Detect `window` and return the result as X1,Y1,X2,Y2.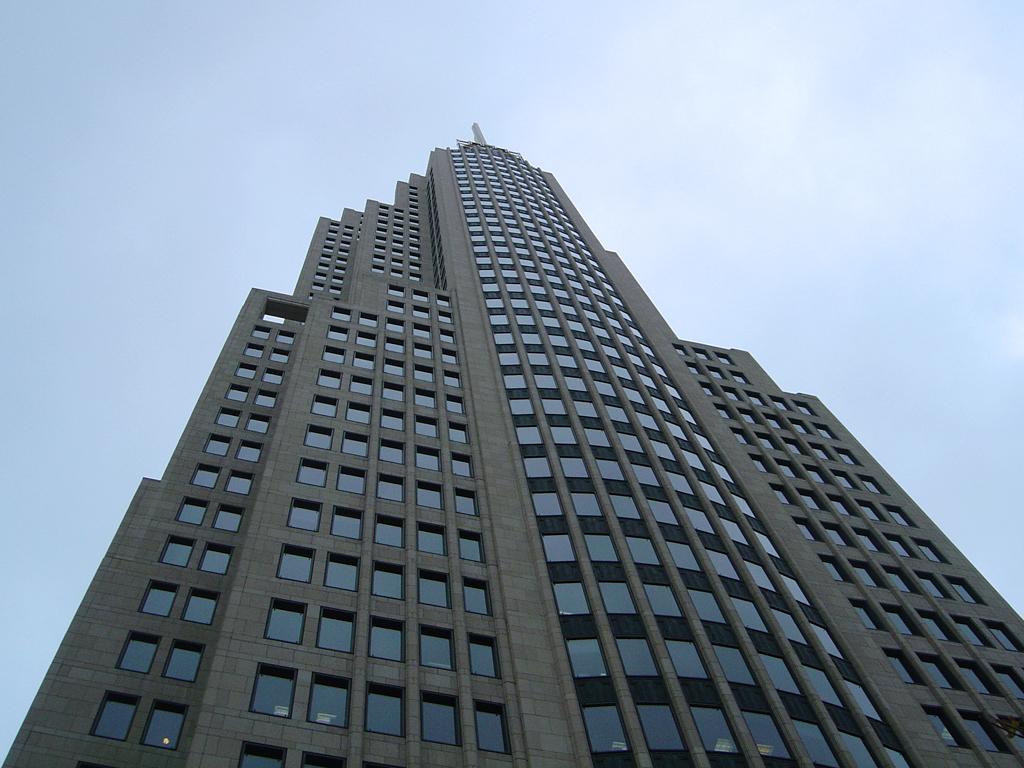
453,452,469,478.
